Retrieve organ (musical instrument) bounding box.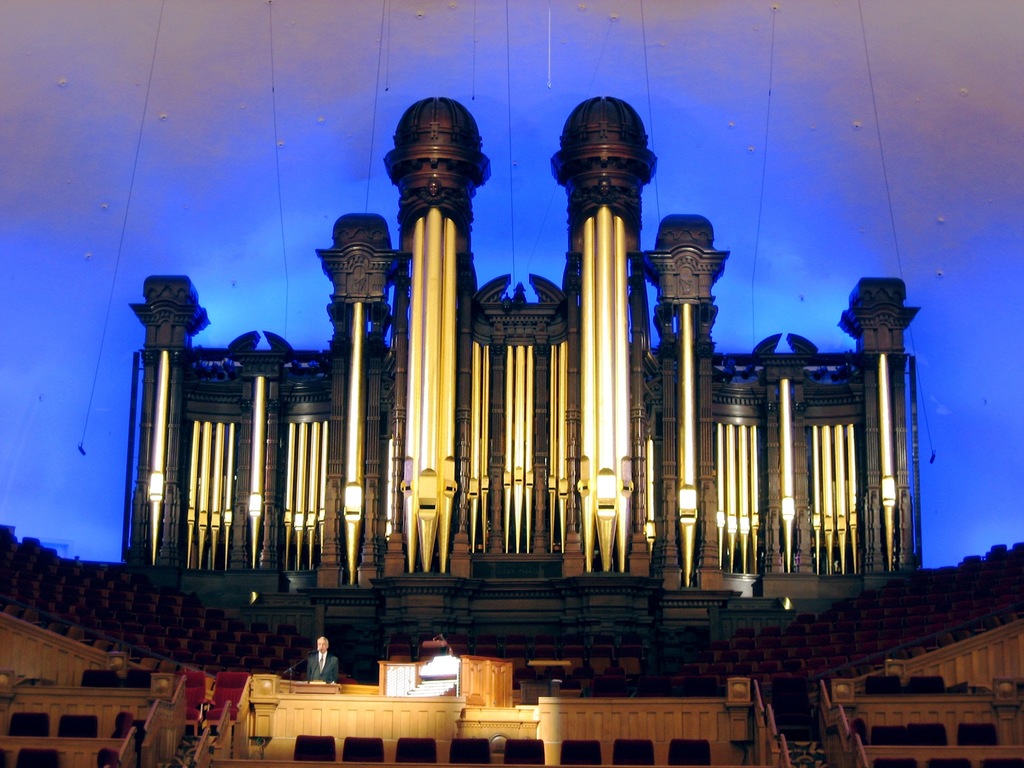
Bounding box: 126,96,922,657.
